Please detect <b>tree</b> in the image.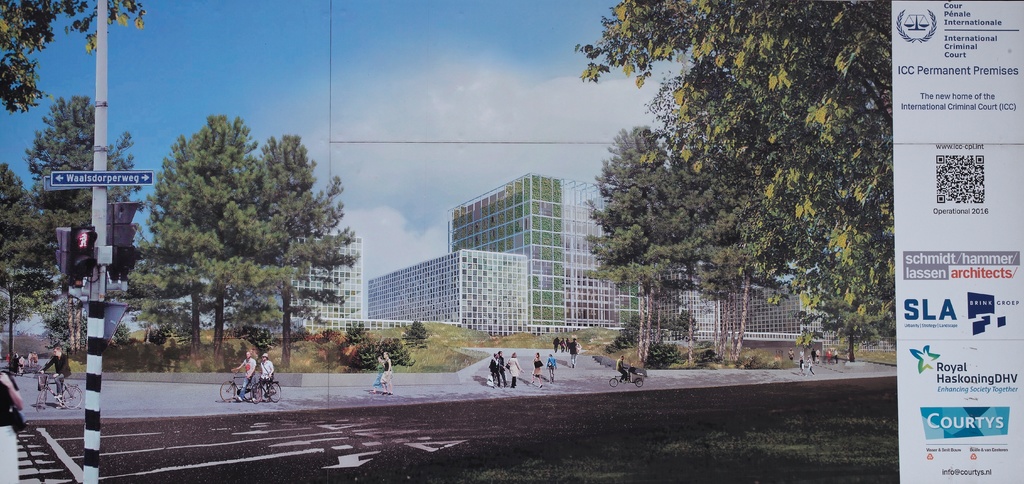
<box>405,318,431,349</box>.
